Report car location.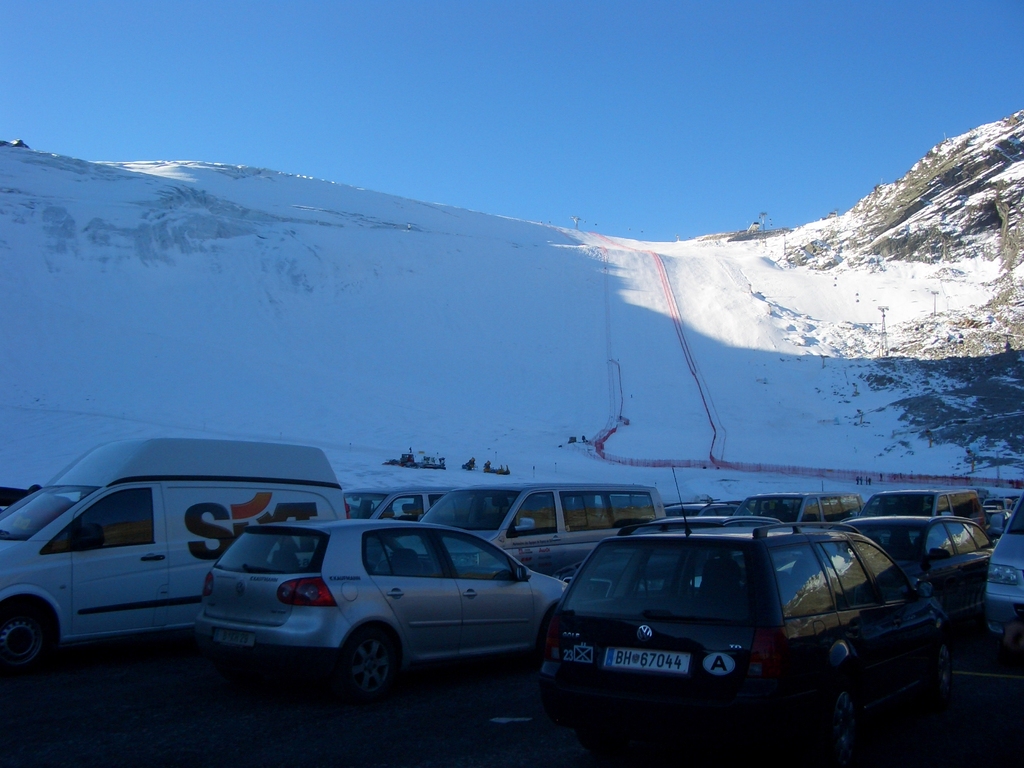
Report: {"left": 520, "top": 524, "right": 949, "bottom": 751}.
